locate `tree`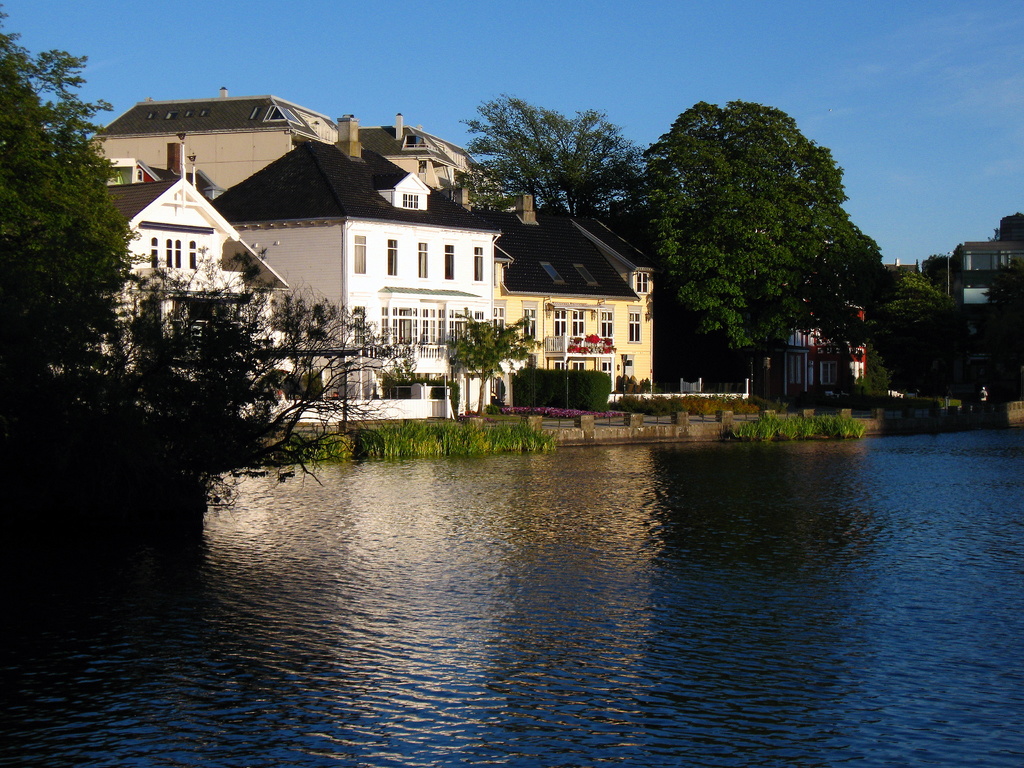
left=266, top=298, right=424, bottom=426
